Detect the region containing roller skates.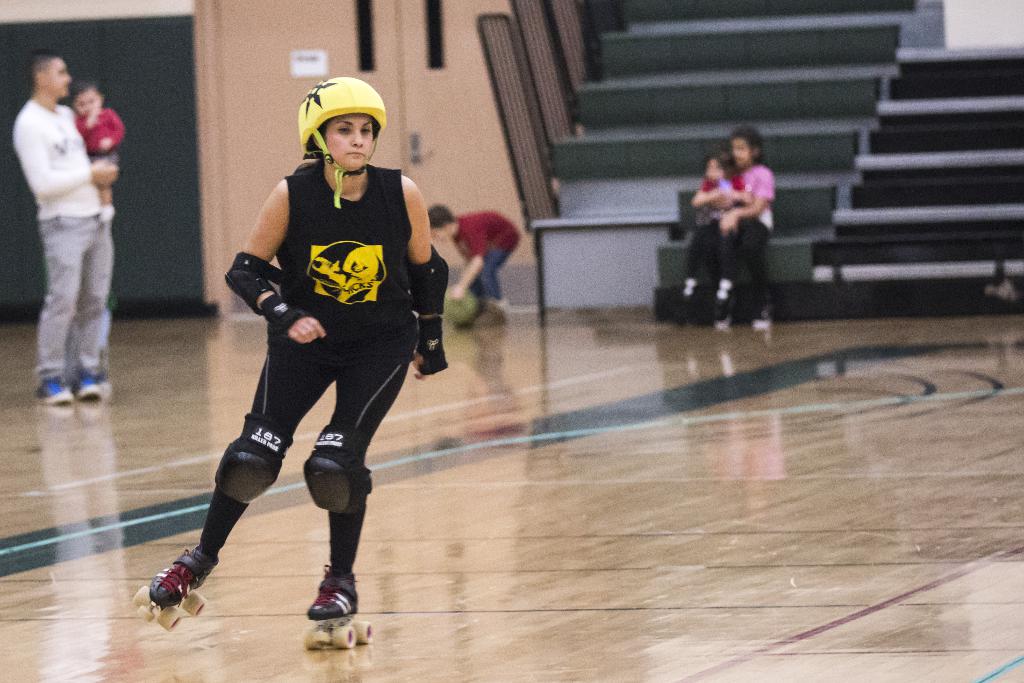
(left=130, top=546, right=210, bottom=630).
